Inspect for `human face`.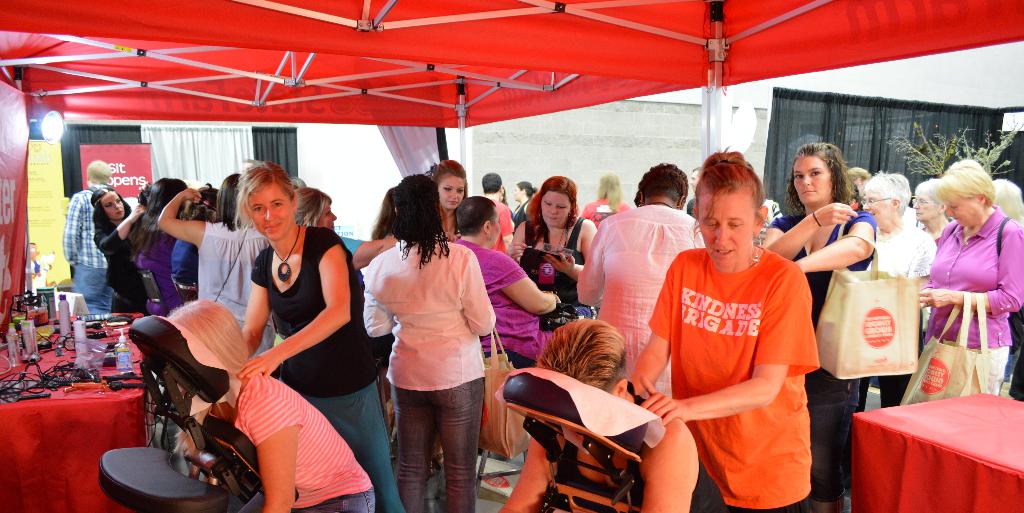
Inspection: BBox(485, 213, 497, 244).
